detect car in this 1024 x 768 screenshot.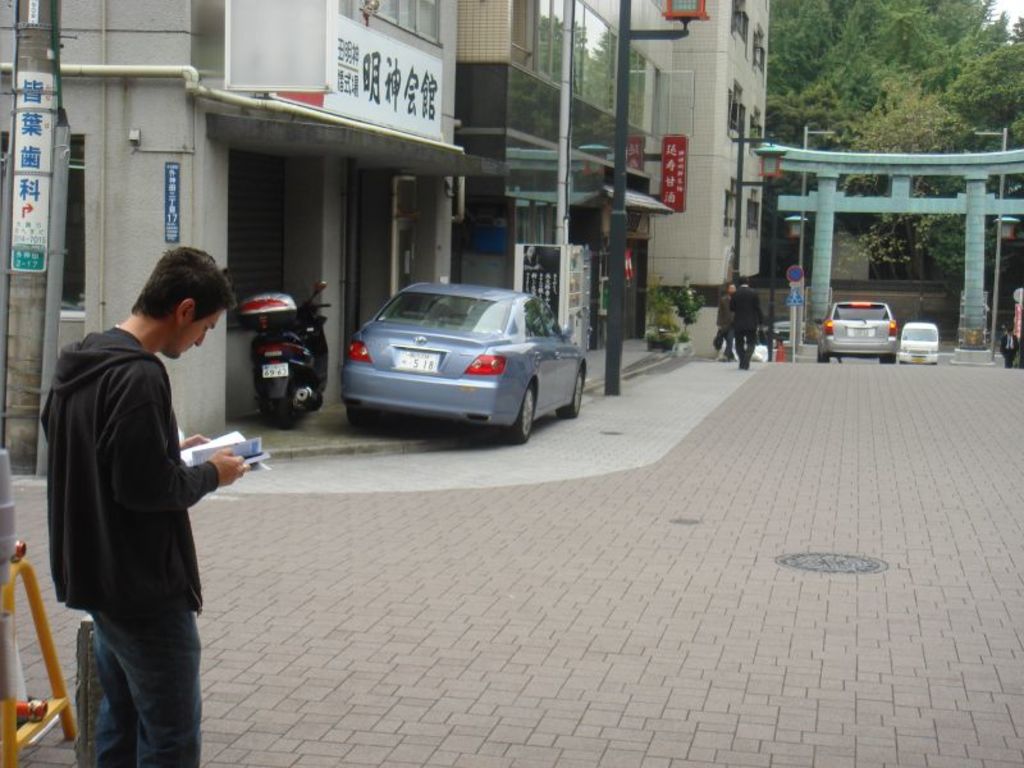
Detection: bbox(340, 283, 585, 444).
